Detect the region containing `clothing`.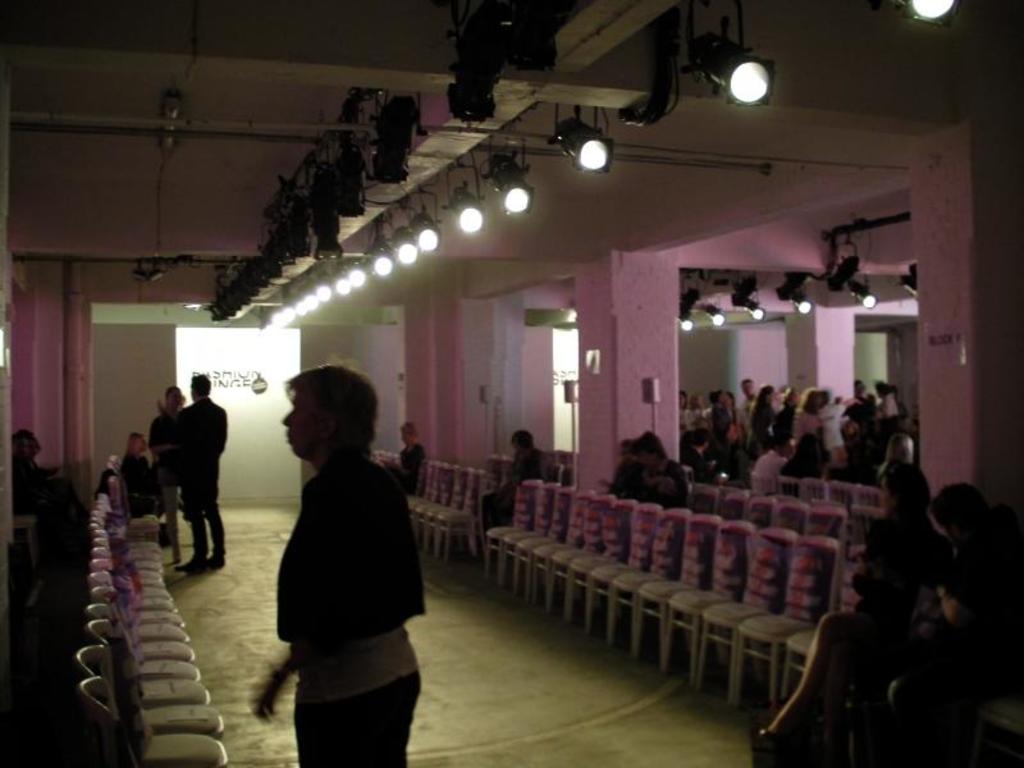
Rect(787, 407, 826, 466).
